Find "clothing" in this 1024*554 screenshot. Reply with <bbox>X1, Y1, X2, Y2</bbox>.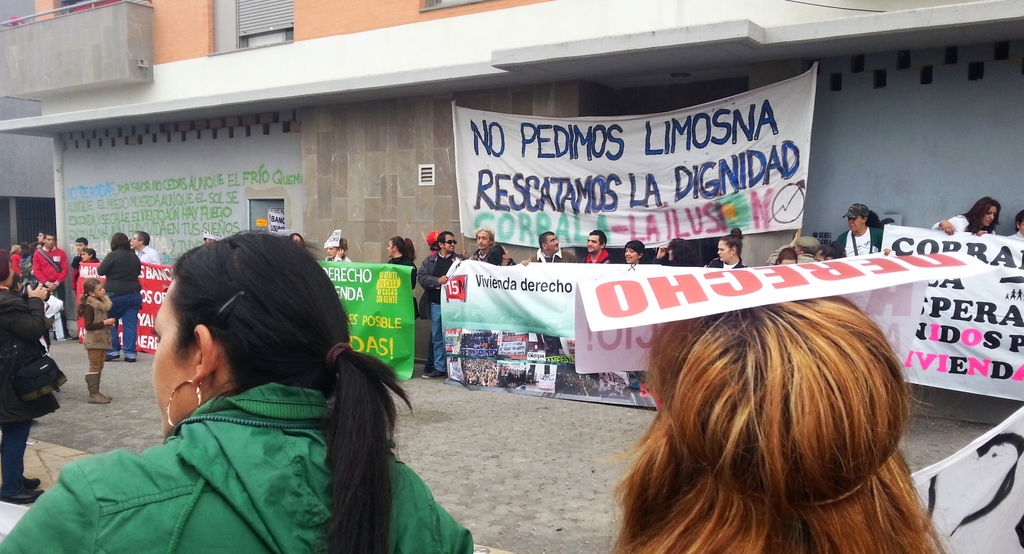
<bbox>68, 252, 101, 293</bbox>.
